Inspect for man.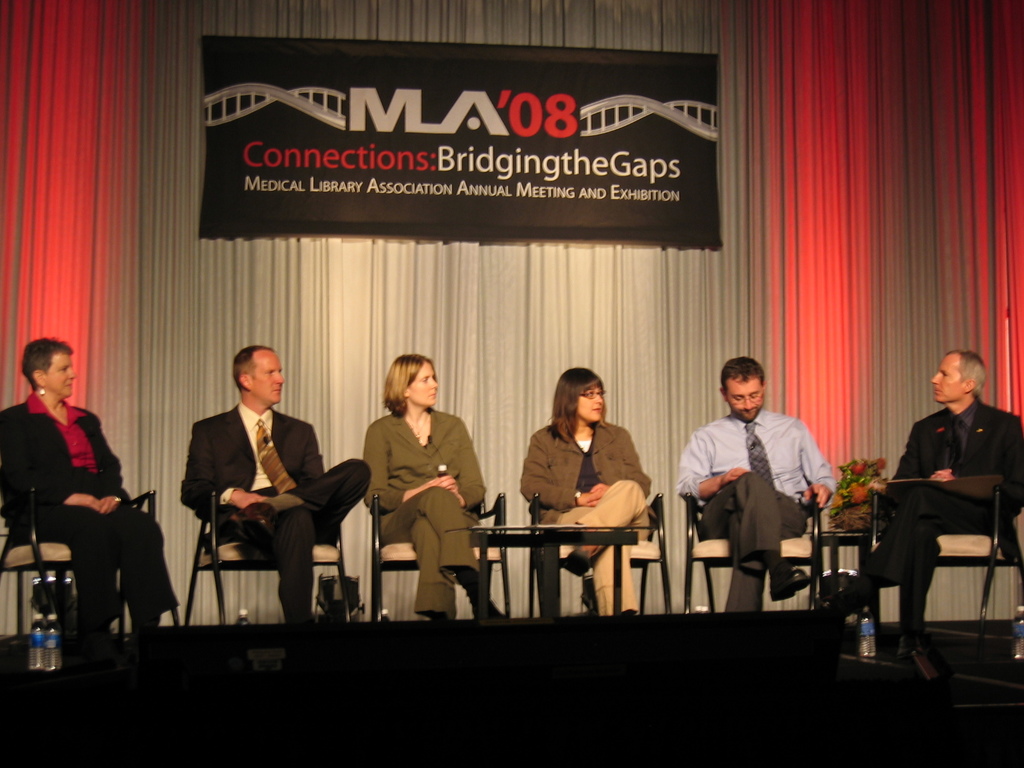
Inspection: 812 349 1023 662.
